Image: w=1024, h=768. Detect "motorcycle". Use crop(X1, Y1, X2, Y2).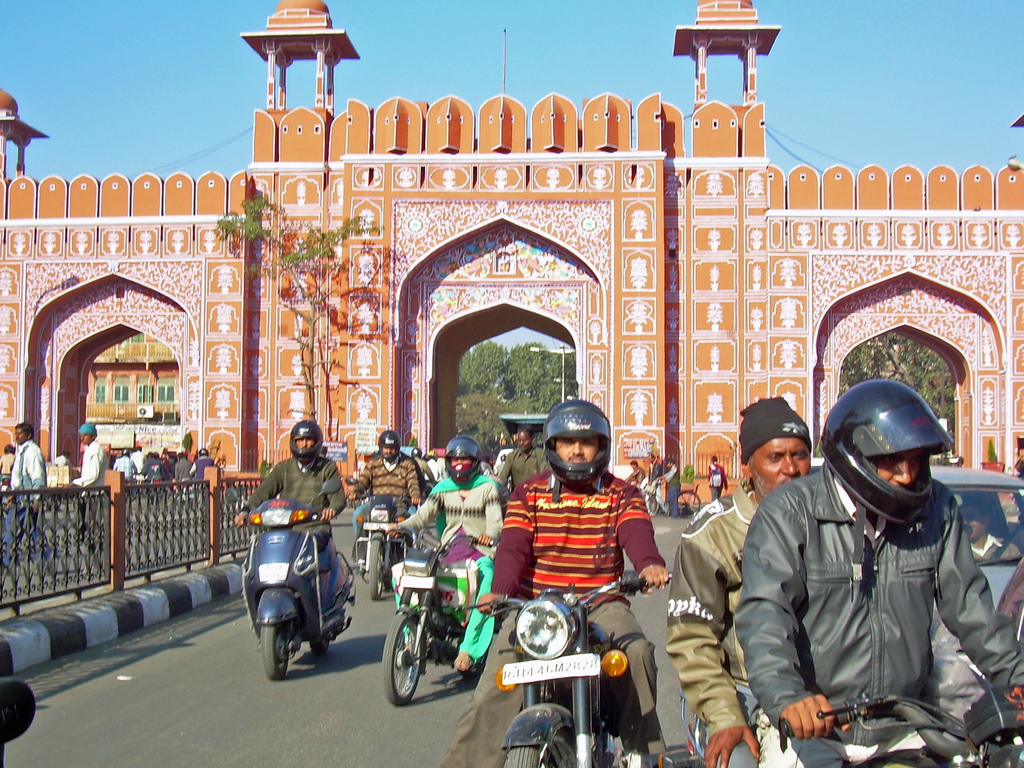
crop(465, 574, 673, 767).
